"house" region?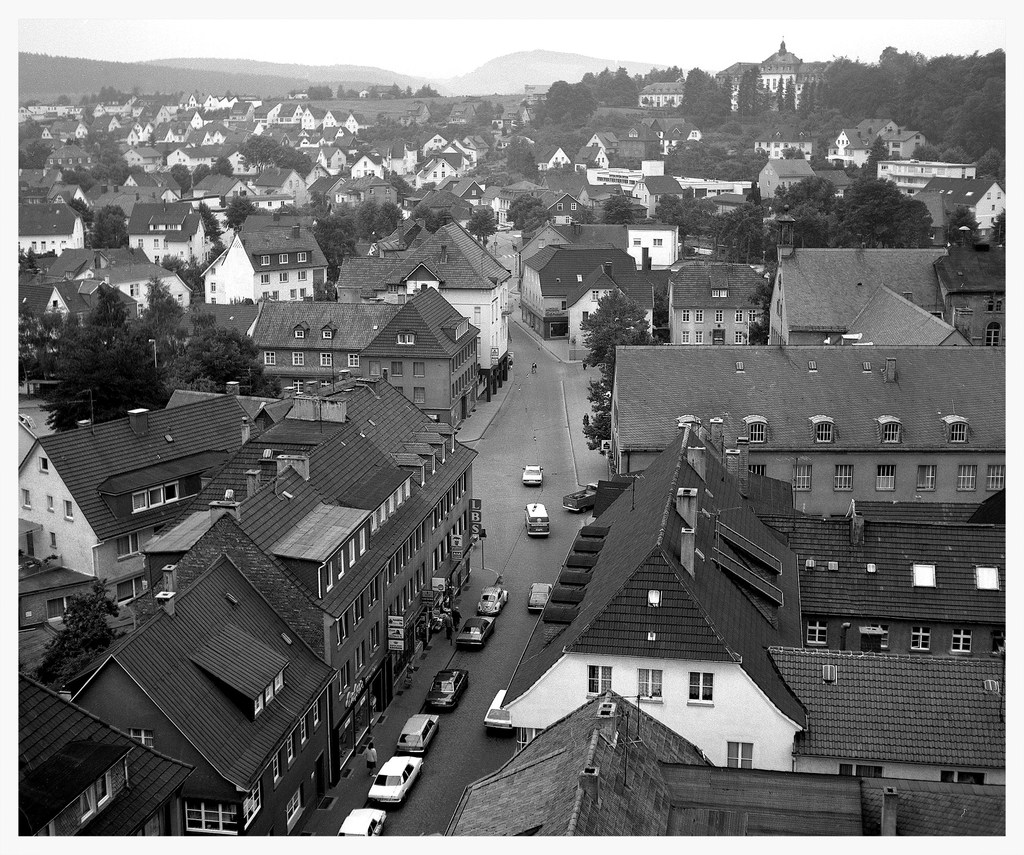
bbox(535, 163, 594, 203)
